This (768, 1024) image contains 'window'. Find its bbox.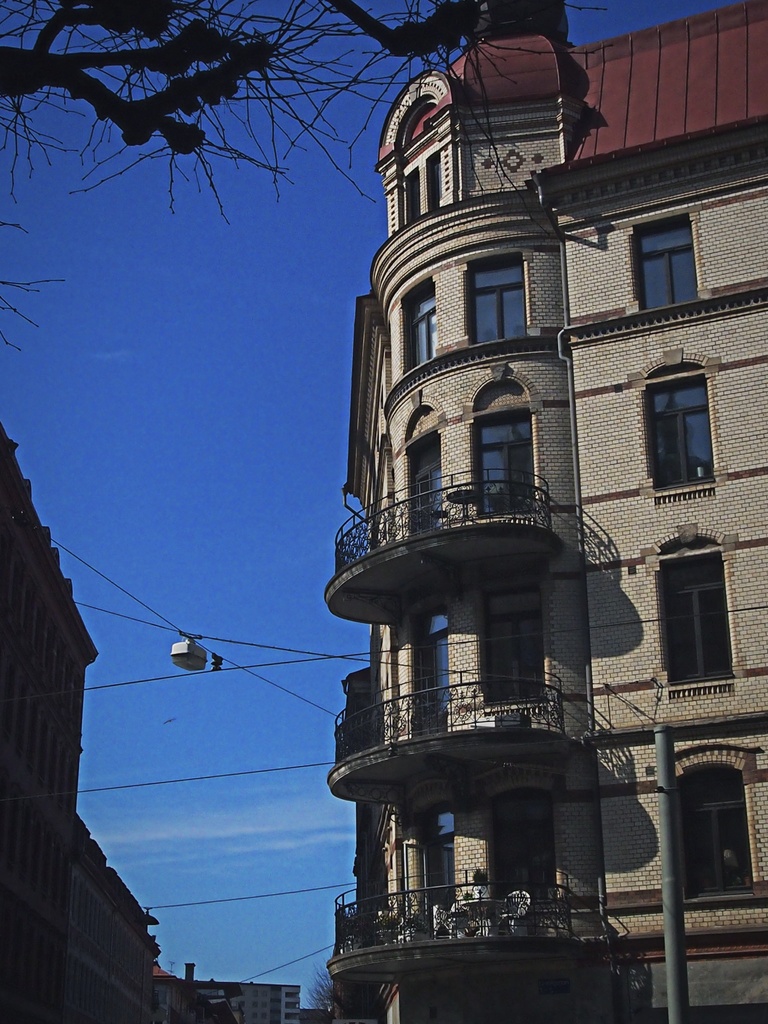
406, 442, 450, 532.
